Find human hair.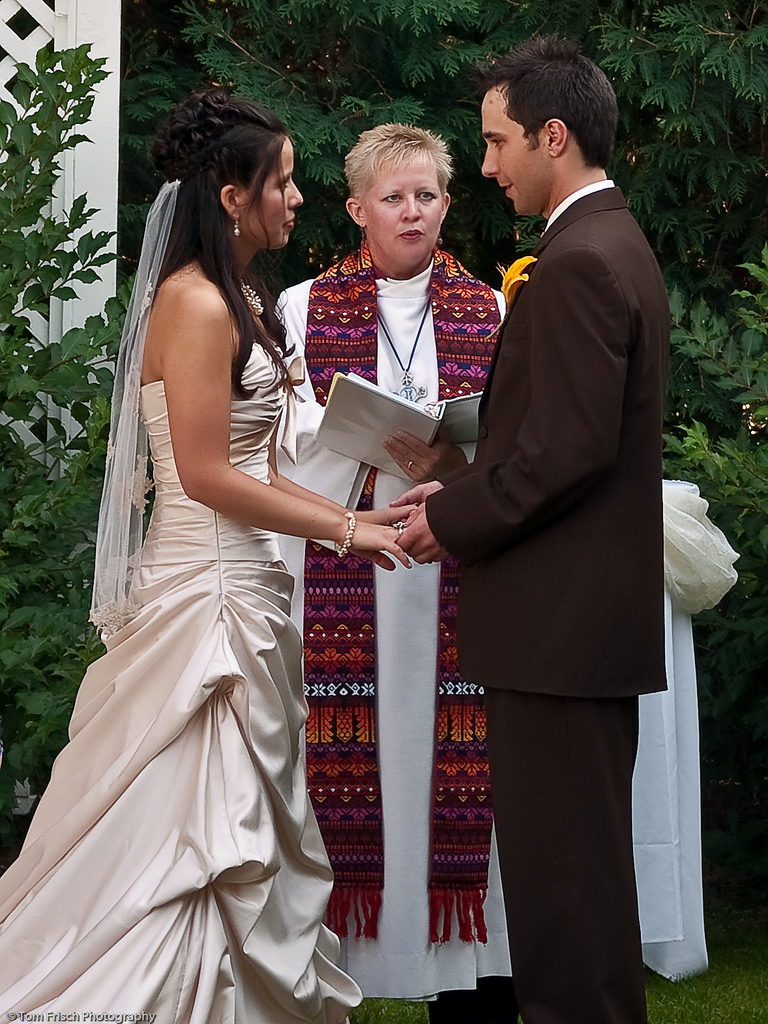
[143,88,299,401].
